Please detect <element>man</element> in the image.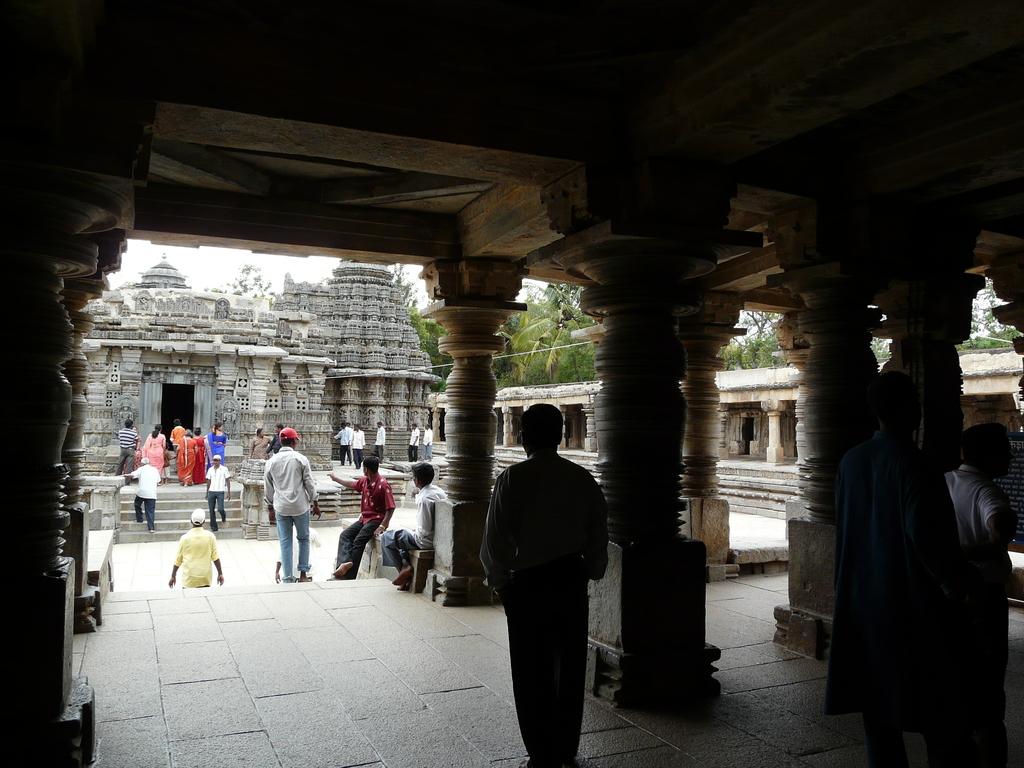
<region>323, 454, 400, 584</region>.
